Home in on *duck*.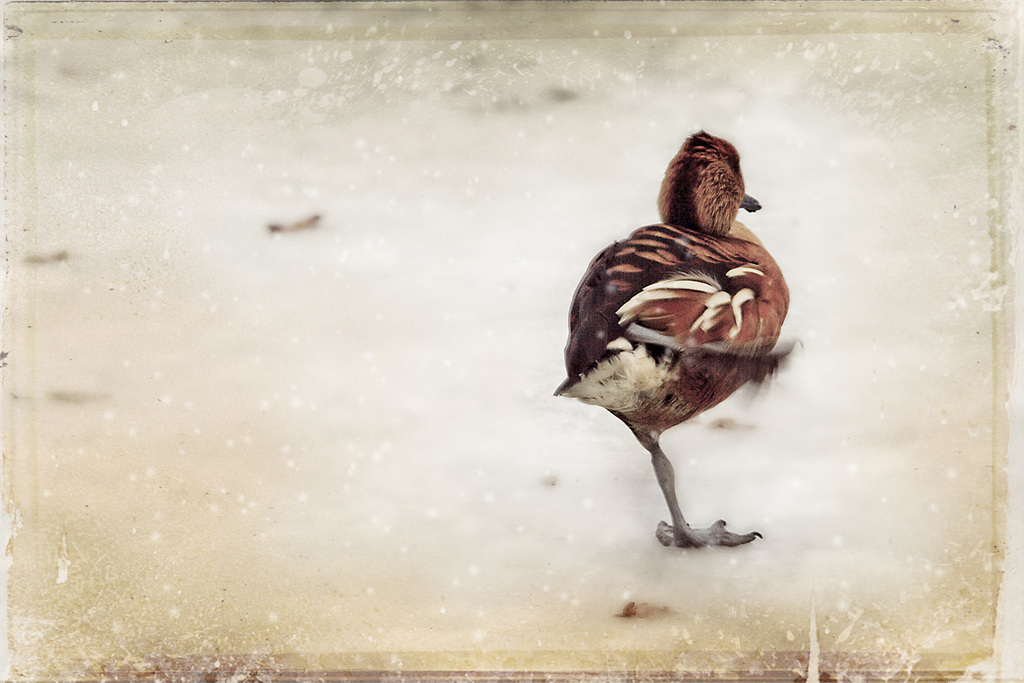
Homed in at x1=535, y1=107, x2=814, y2=561.
